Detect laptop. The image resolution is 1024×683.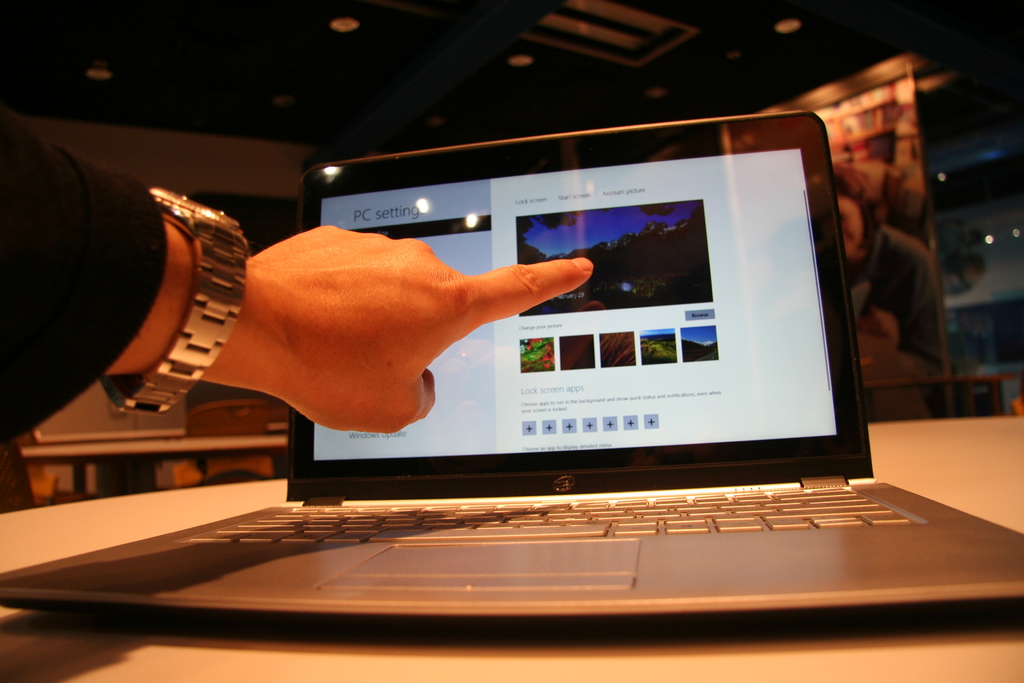
detection(93, 94, 1023, 657).
